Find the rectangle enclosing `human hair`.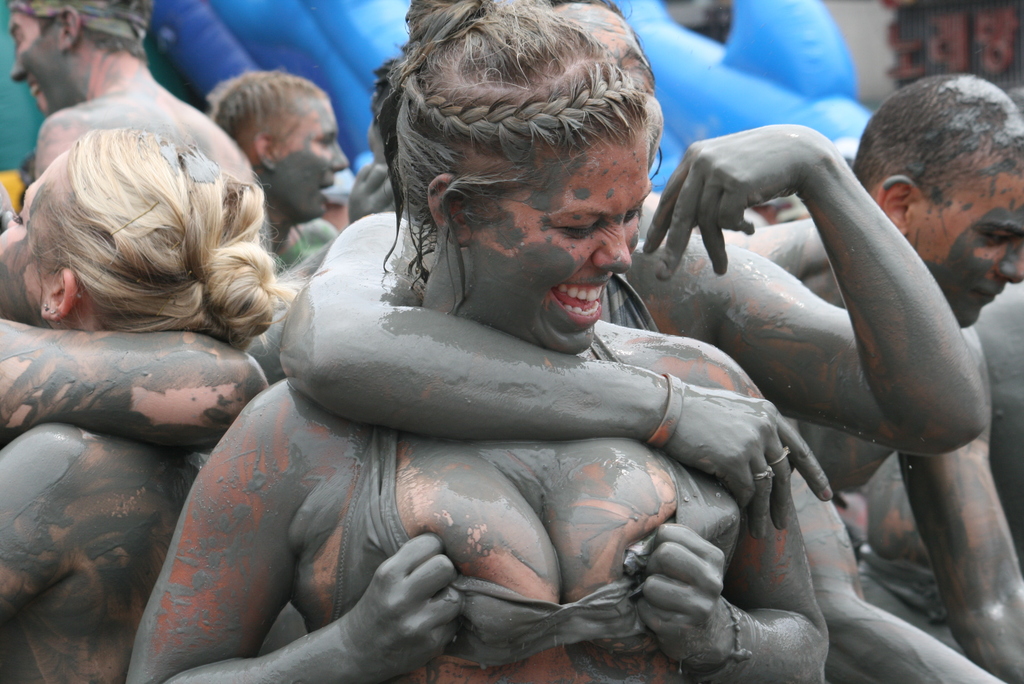
BBox(210, 69, 330, 163).
